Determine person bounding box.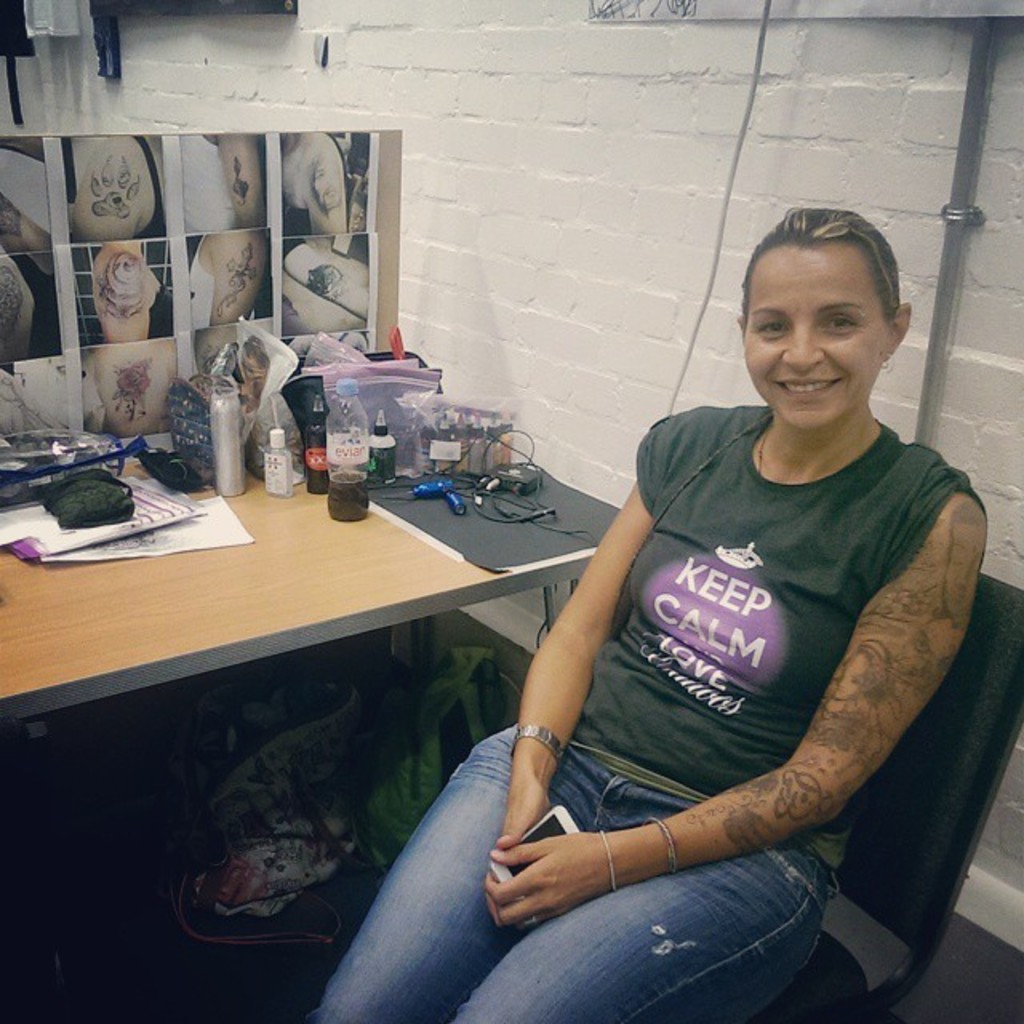
Determined: <region>406, 176, 950, 1010</region>.
